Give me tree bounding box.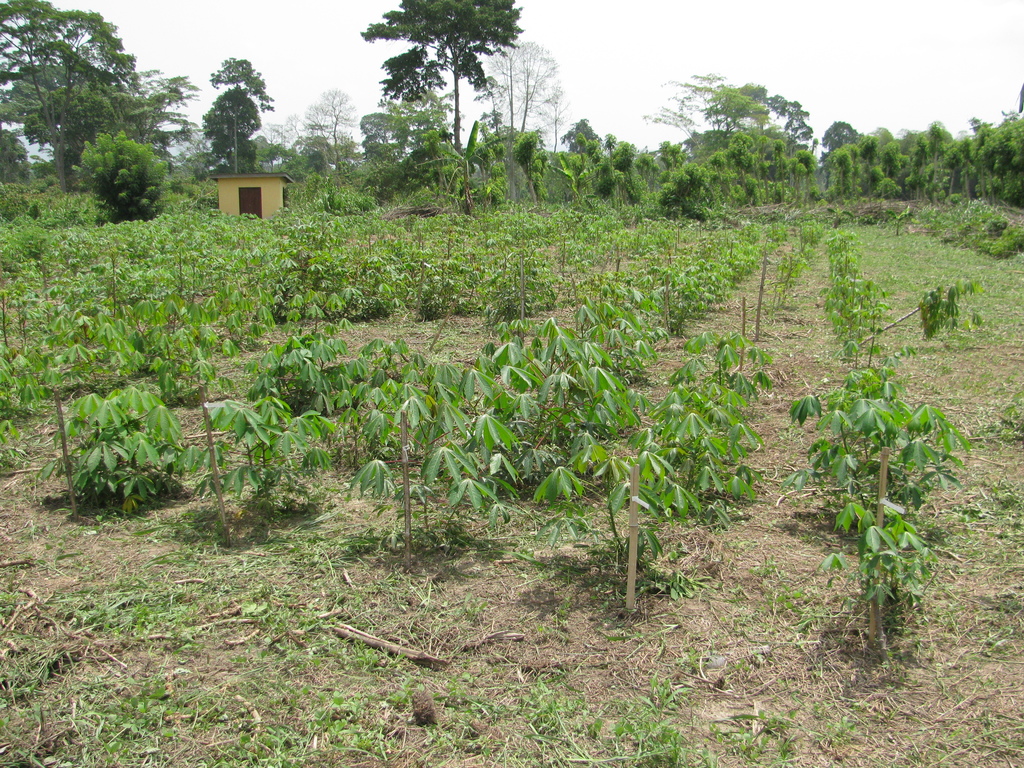
373:3:515:148.
